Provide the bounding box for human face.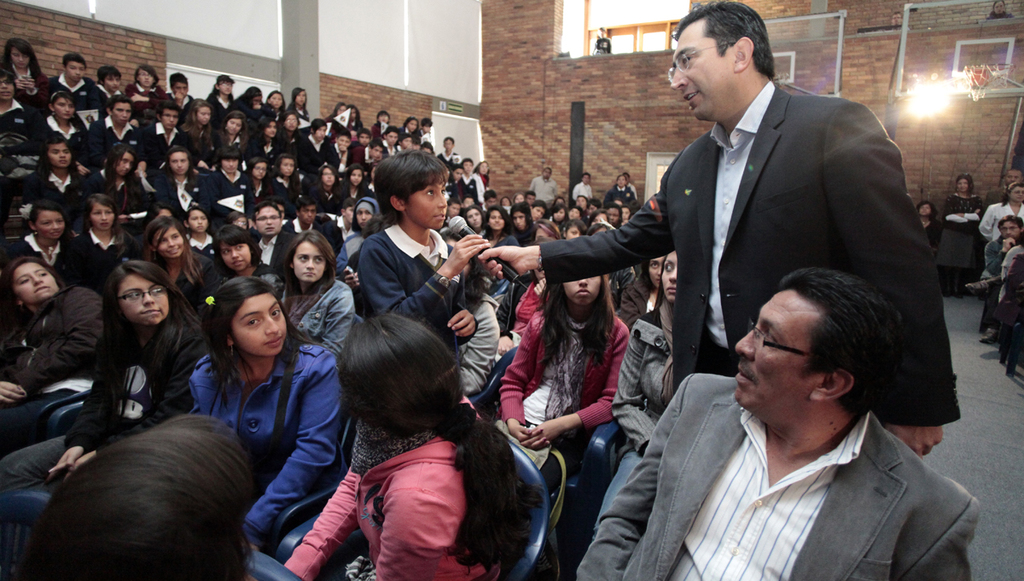
137,68,155,88.
